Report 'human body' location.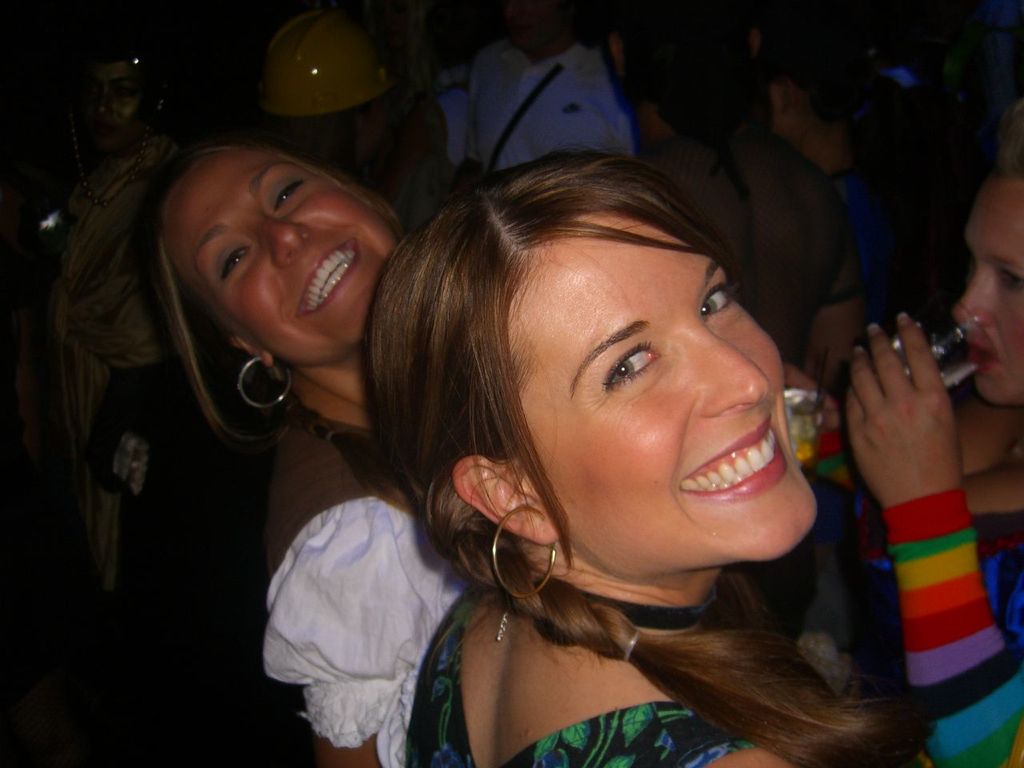
Report: box=[368, 141, 942, 767].
